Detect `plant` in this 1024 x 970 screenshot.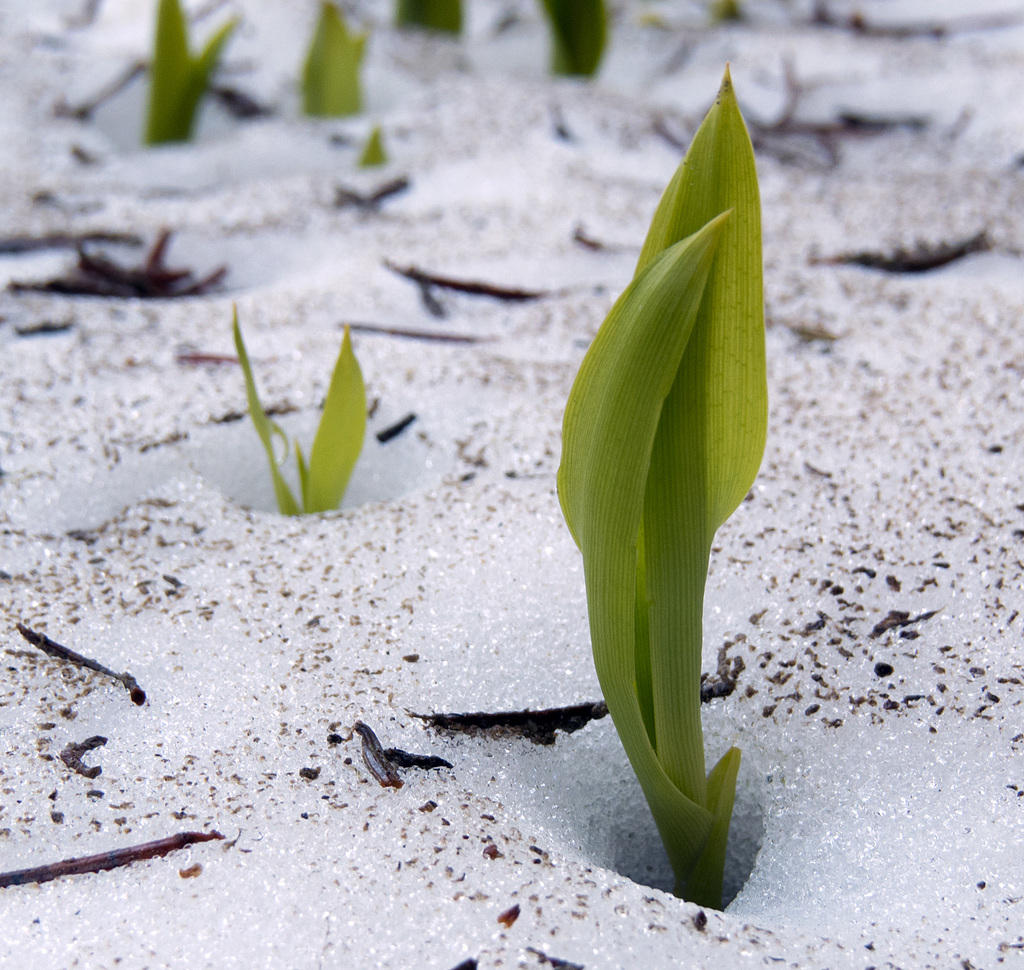
Detection: box=[141, 8, 238, 141].
